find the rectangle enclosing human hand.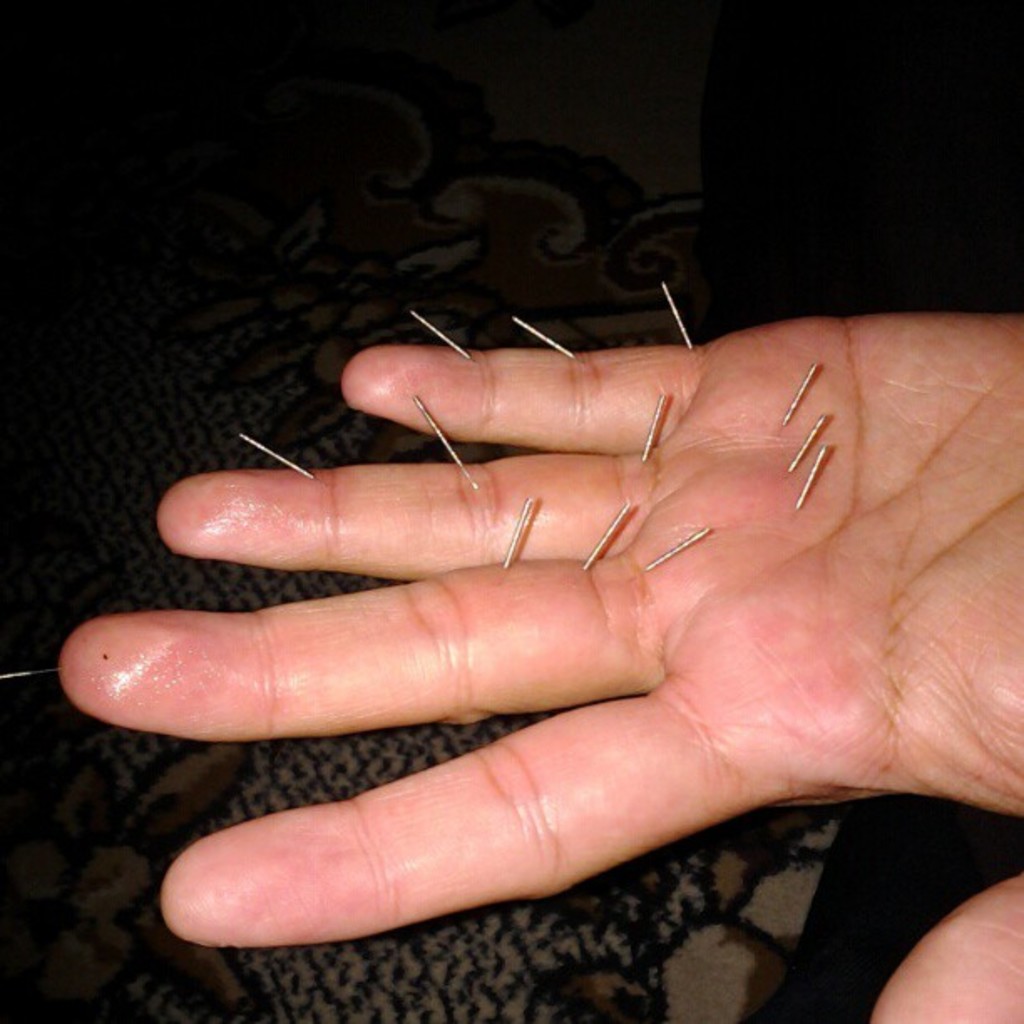
left=57, top=315, right=1022, bottom=1022.
